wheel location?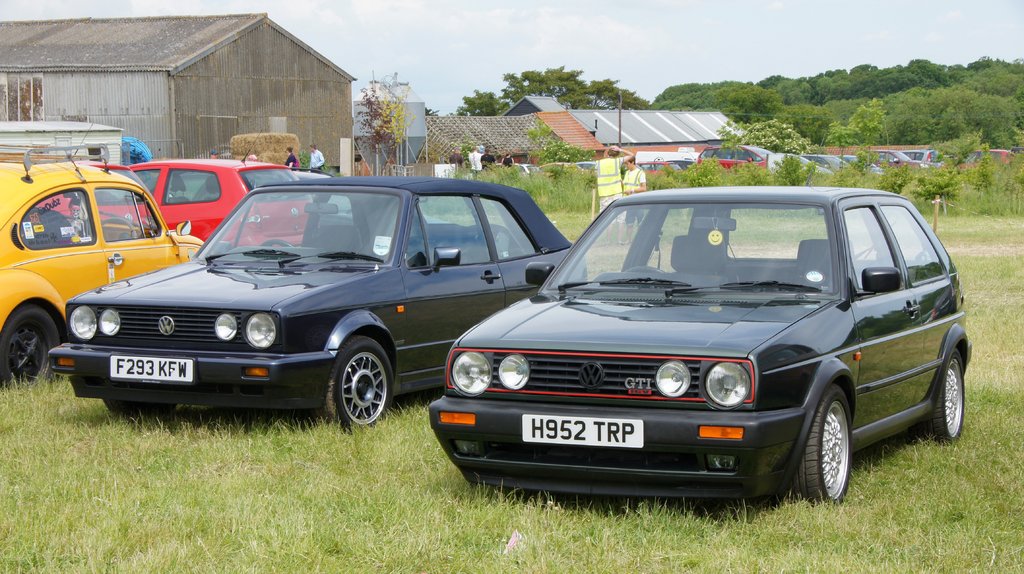
789,386,852,509
